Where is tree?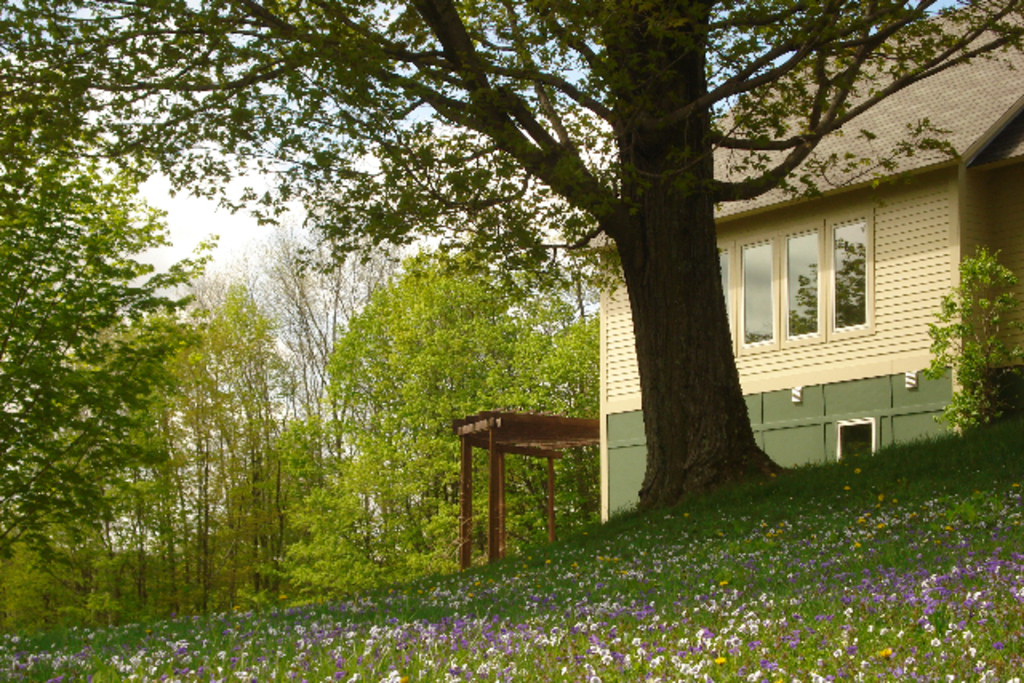
crop(920, 243, 1022, 438).
